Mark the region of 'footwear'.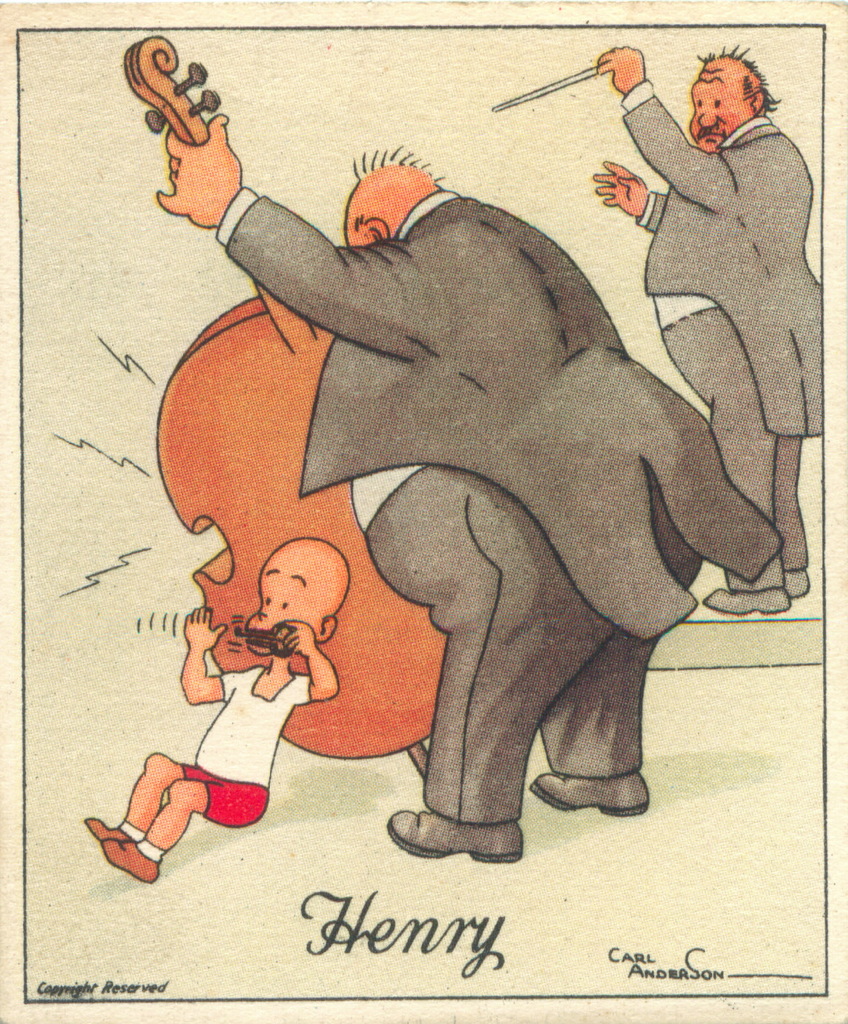
Region: (785,568,801,593).
